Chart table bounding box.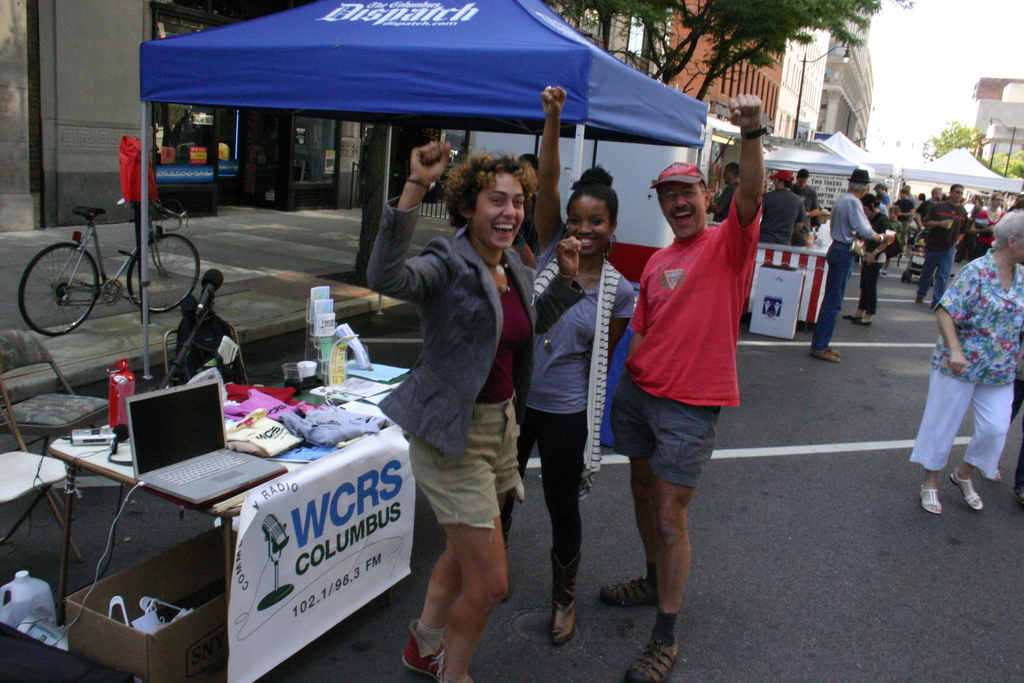
Charted: 29:381:440:673.
